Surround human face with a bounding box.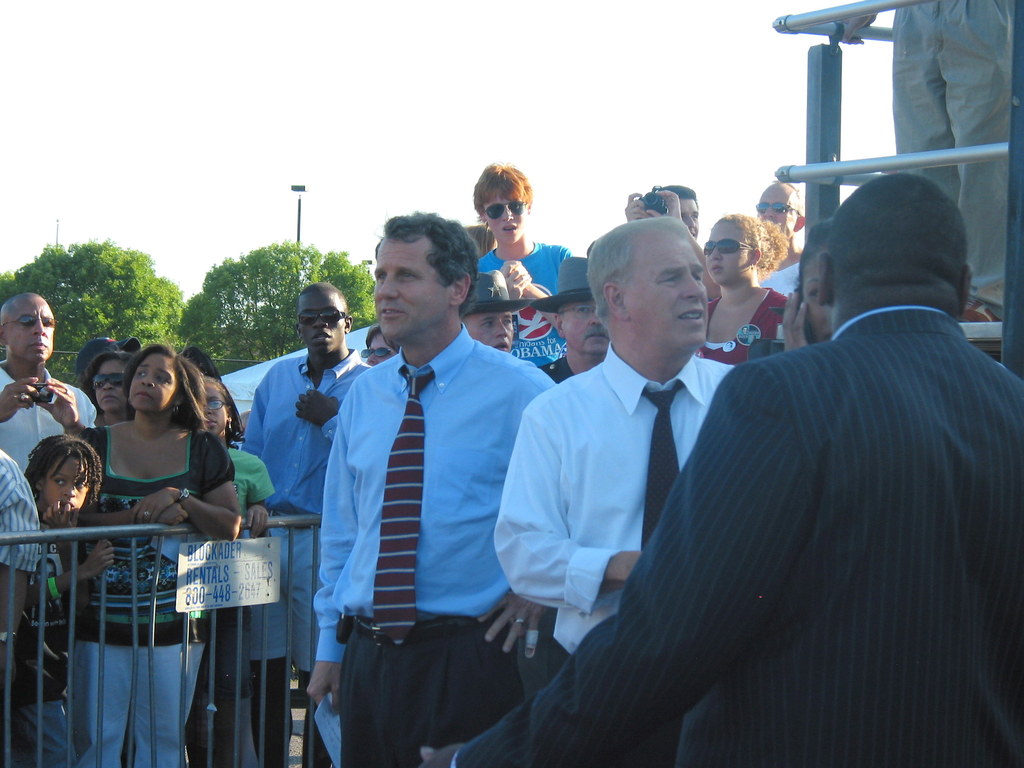
l=131, t=352, r=175, b=410.
